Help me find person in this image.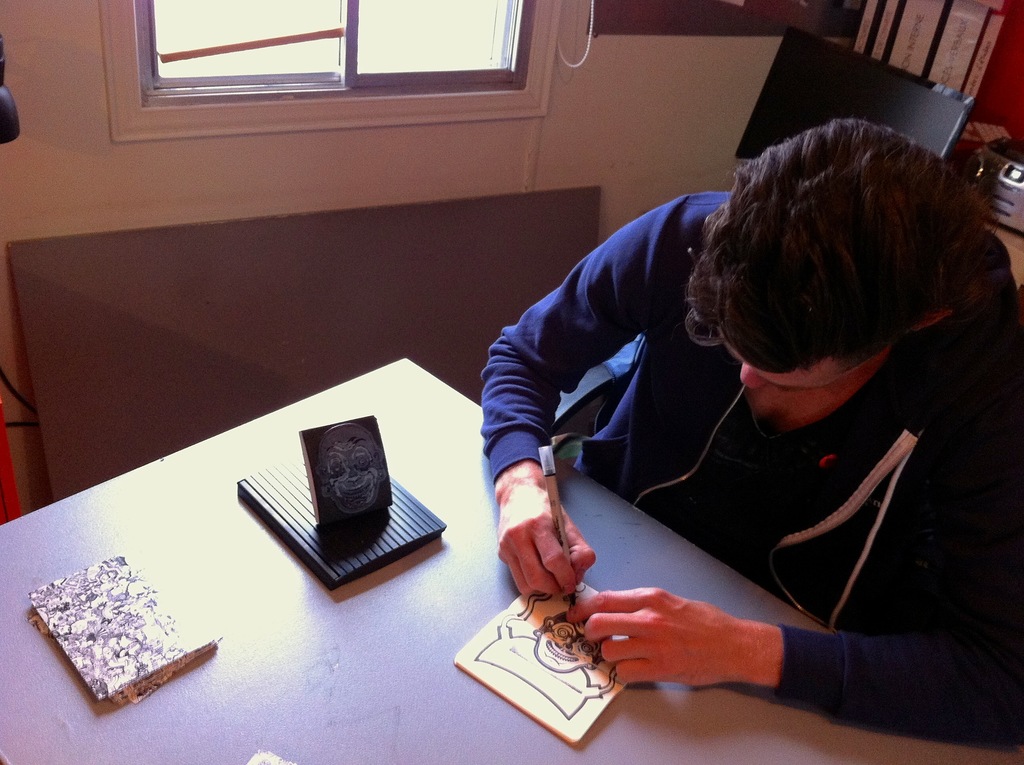
Found it: 309, 419, 387, 513.
